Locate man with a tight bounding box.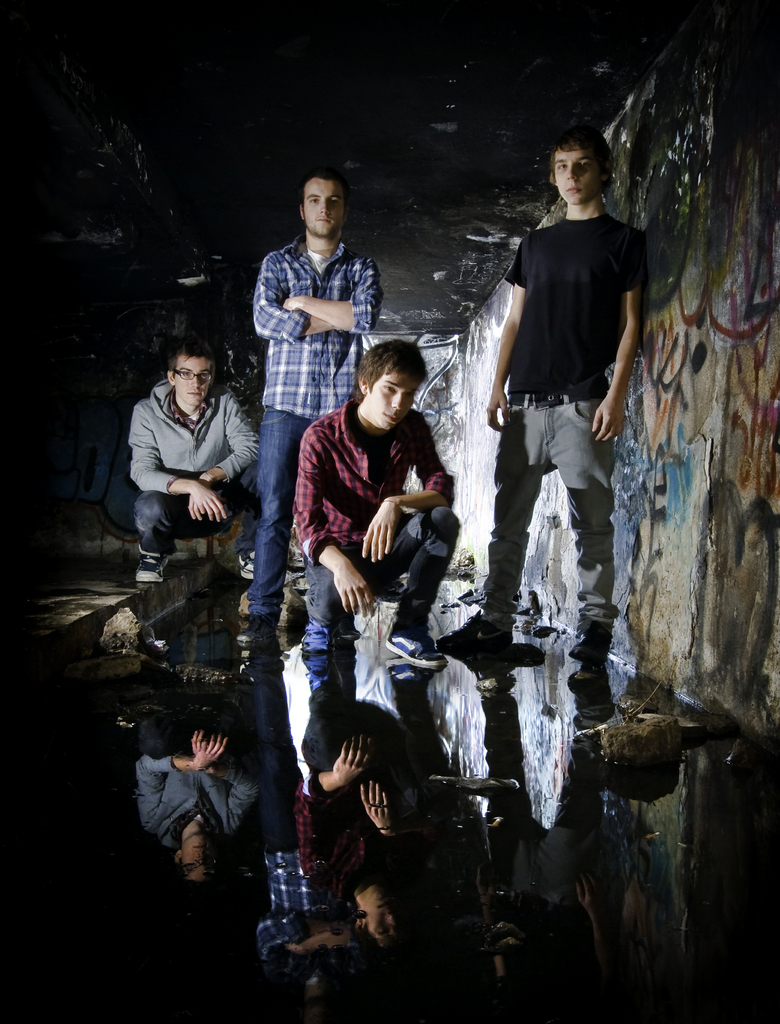
locate(109, 316, 255, 577).
